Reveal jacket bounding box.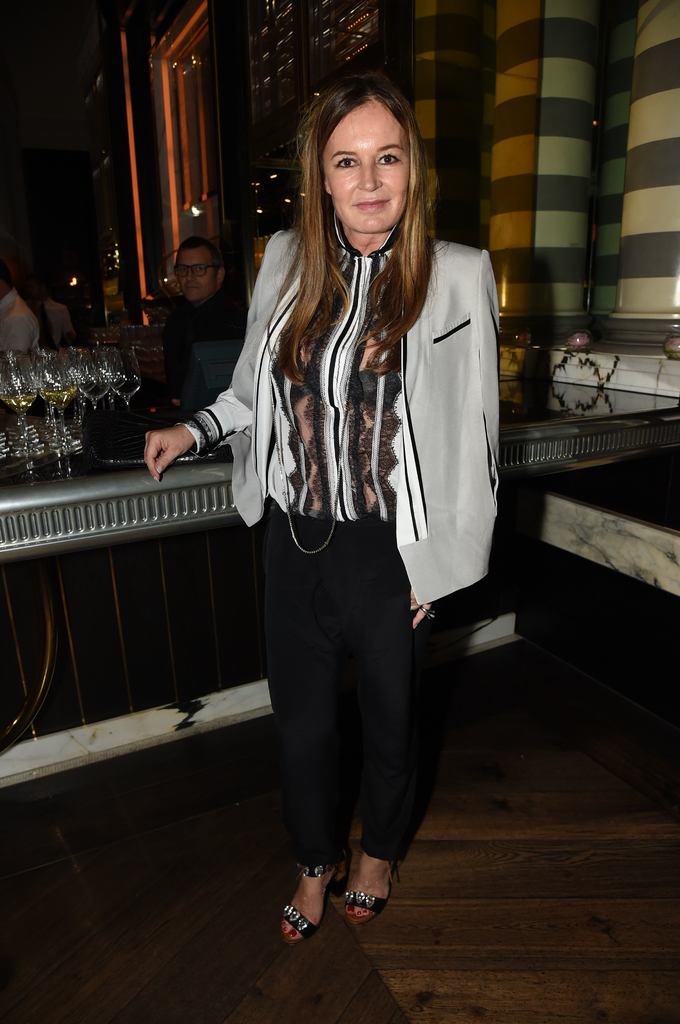
Revealed: <bbox>169, 154, 504, 718</bbox>.
